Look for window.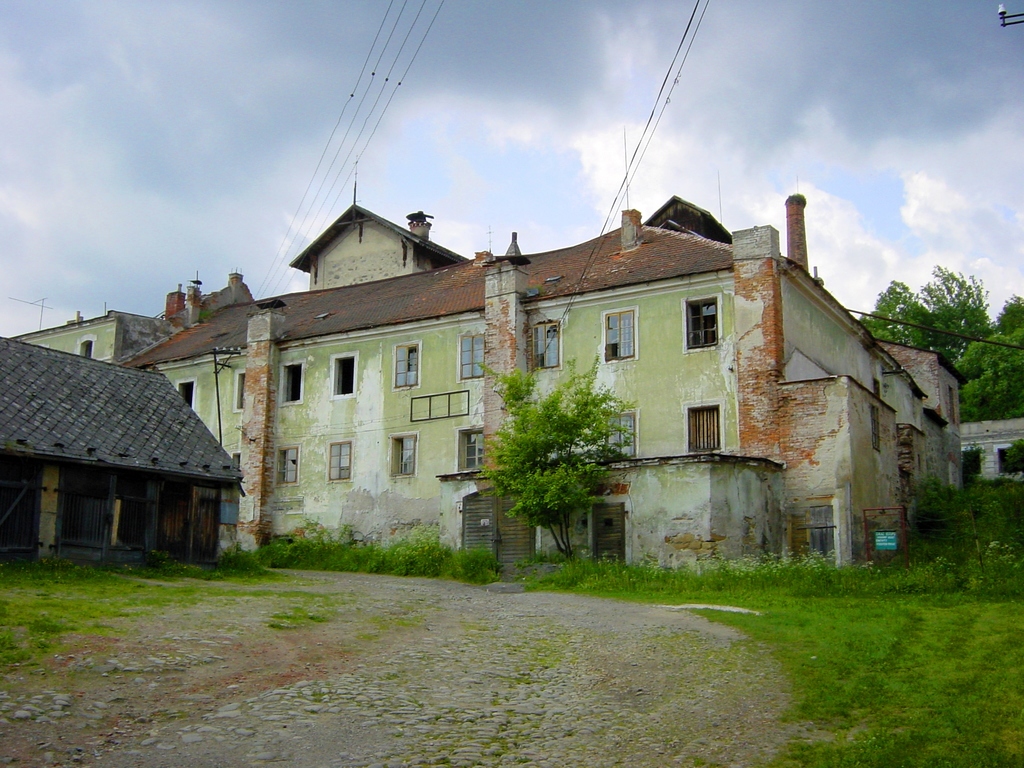
Found: BBox(387, 436, 420, 477).
